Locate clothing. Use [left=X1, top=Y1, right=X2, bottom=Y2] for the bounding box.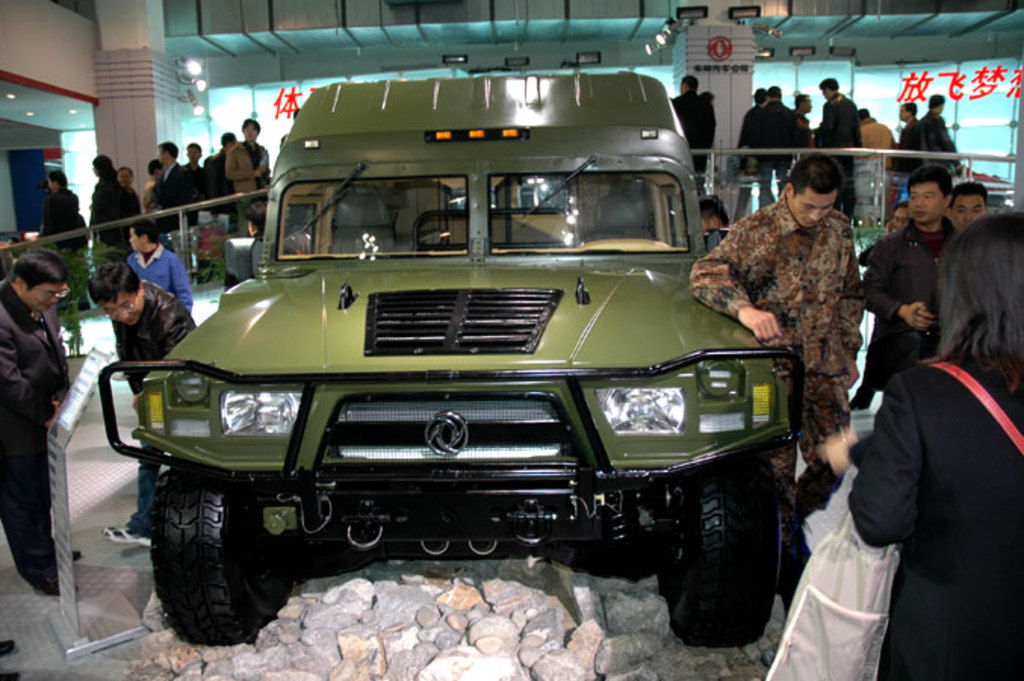
[left=861, top=112, right=898, bottom=168].
